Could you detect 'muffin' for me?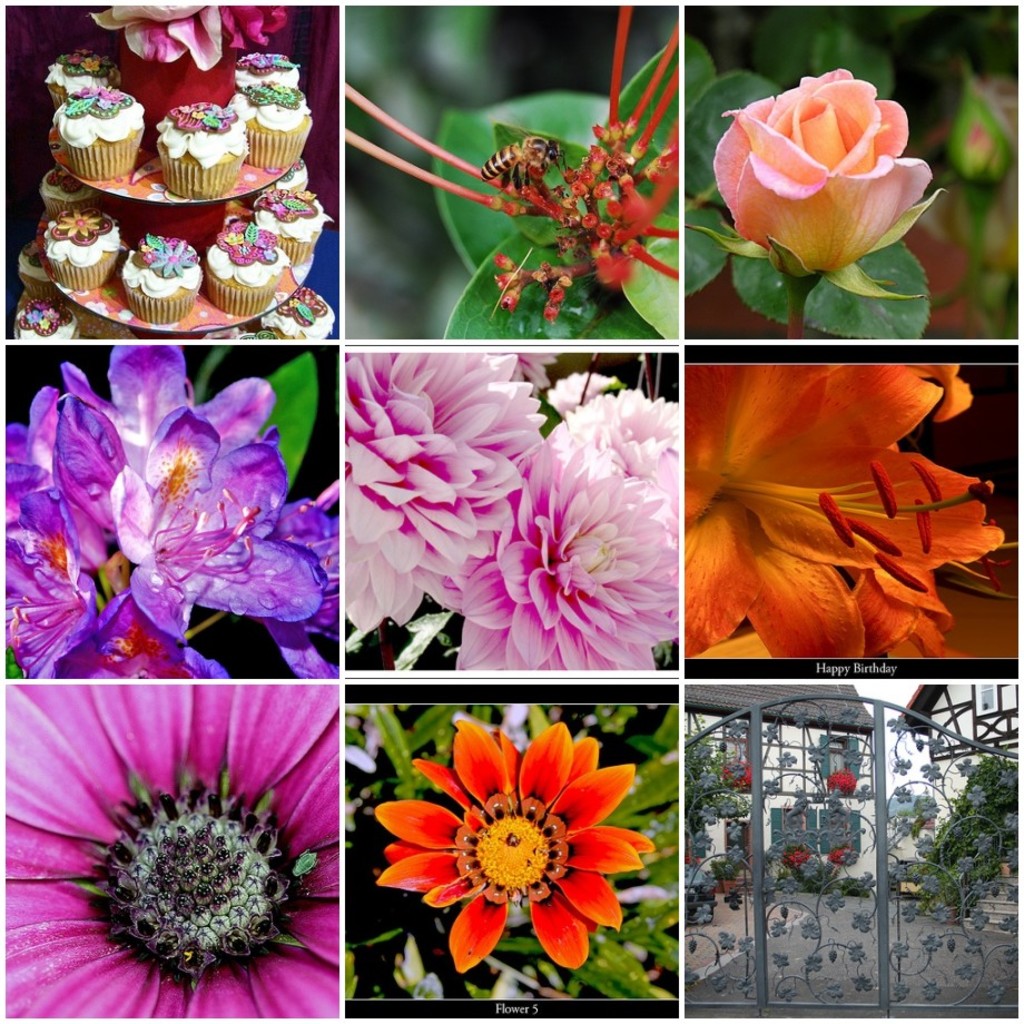
Detection result: region(50, 83, 145, 178).
